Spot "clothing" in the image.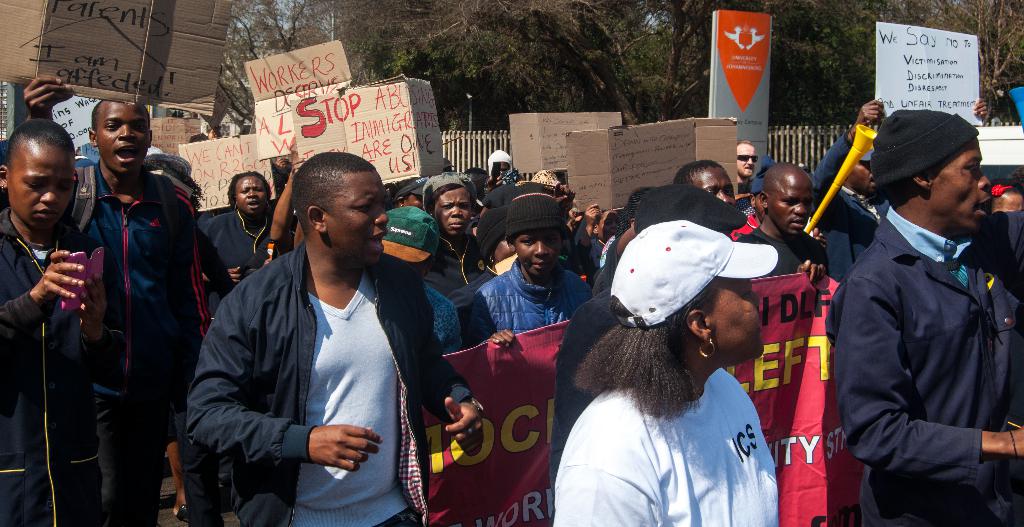
"clothing" found at box(0, 203, 101, 526).
